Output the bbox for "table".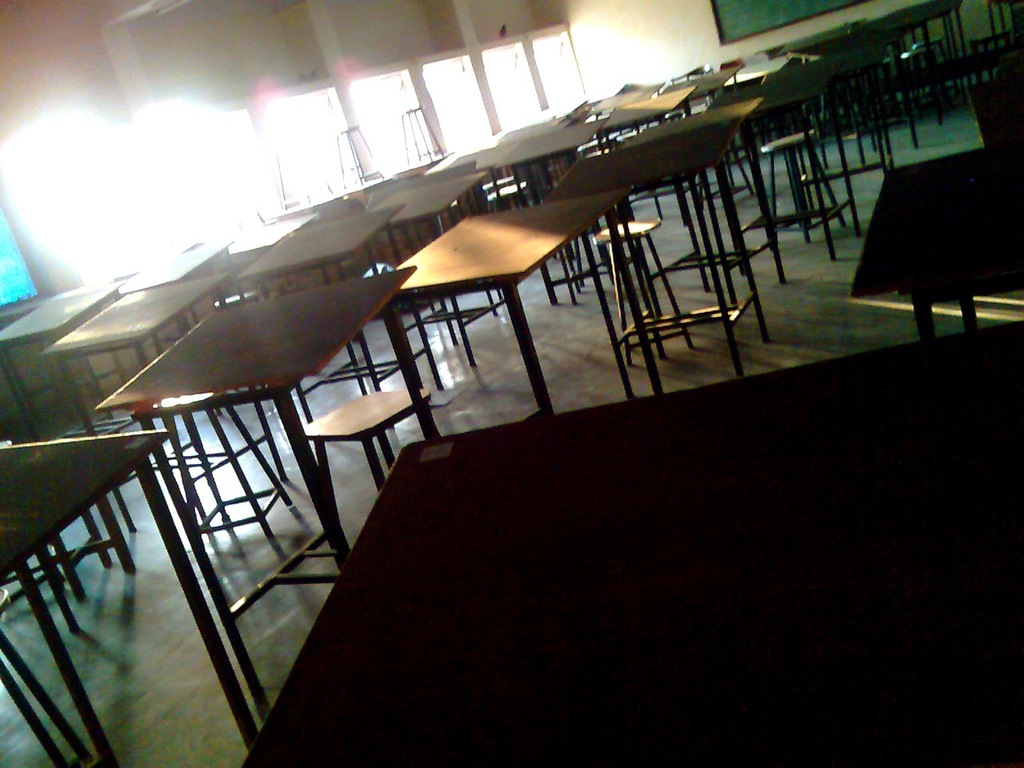
[x1=97, y1=270, x2=419, y2=657].
